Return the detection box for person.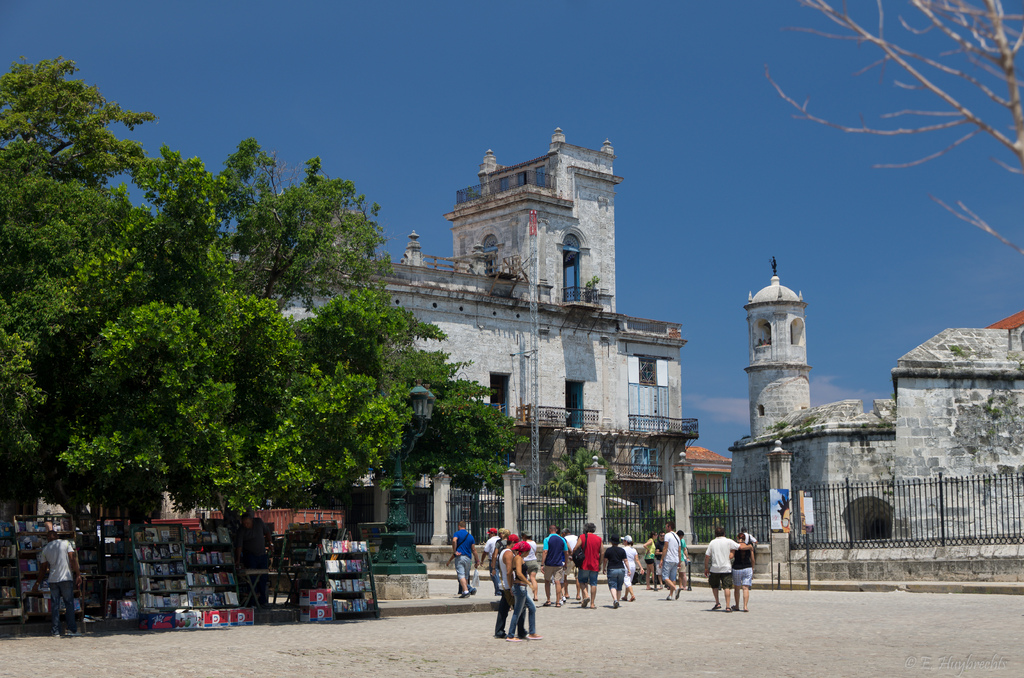
722 533 756 607.
